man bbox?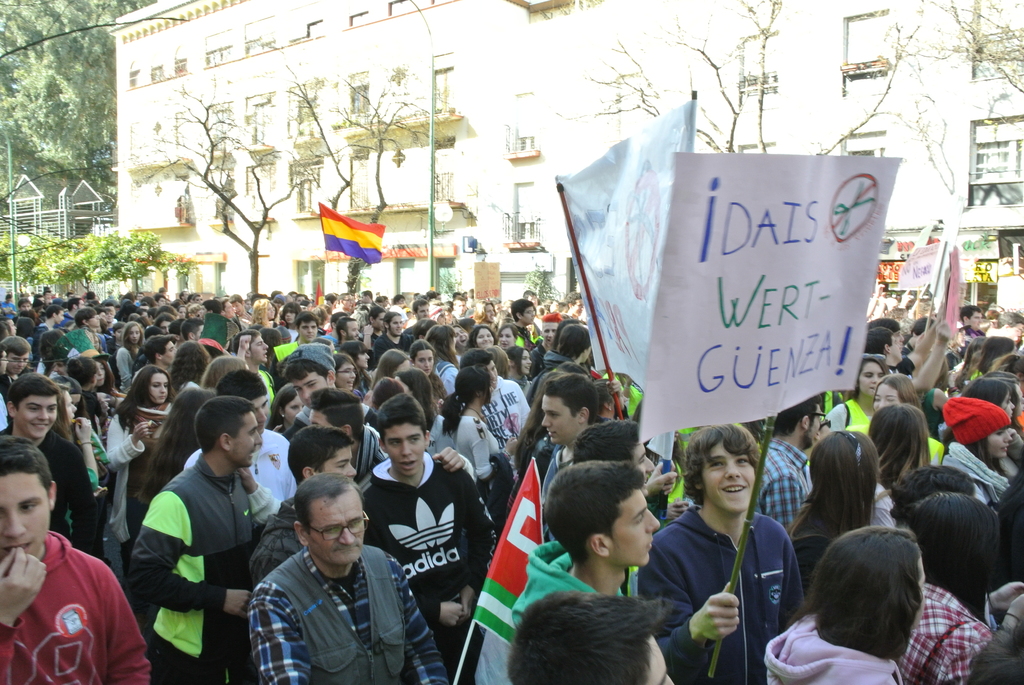
Rect(308, 384, 477, 477)
